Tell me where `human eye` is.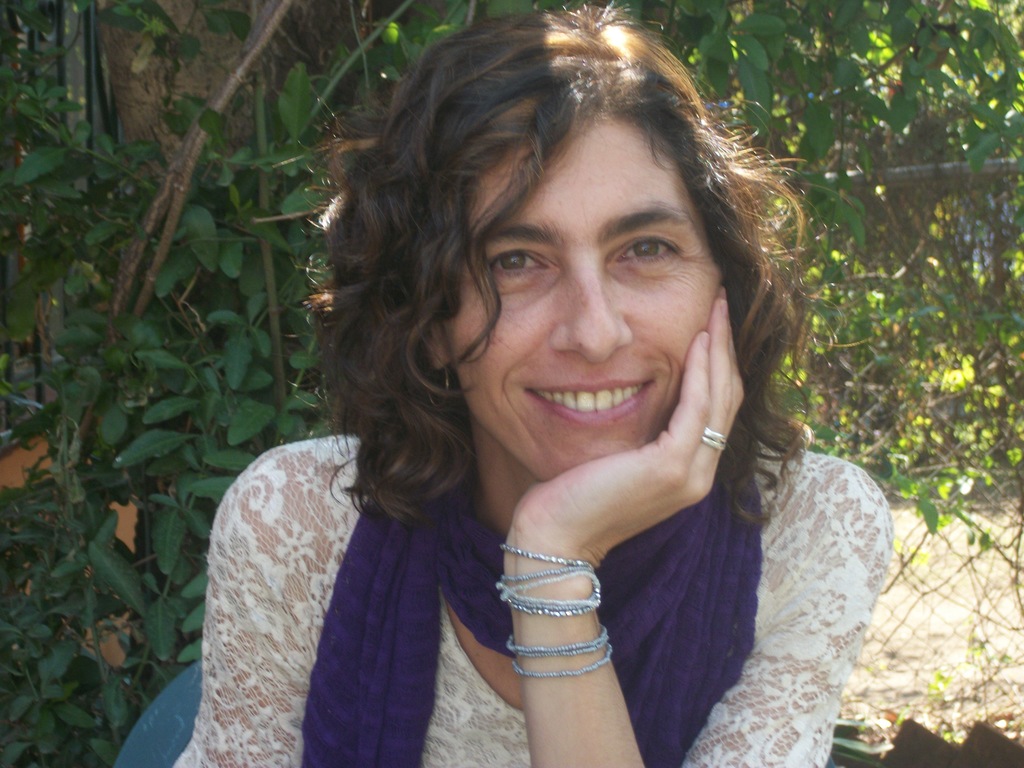
`human eye` is at box=[604, 227, 690, 281].
